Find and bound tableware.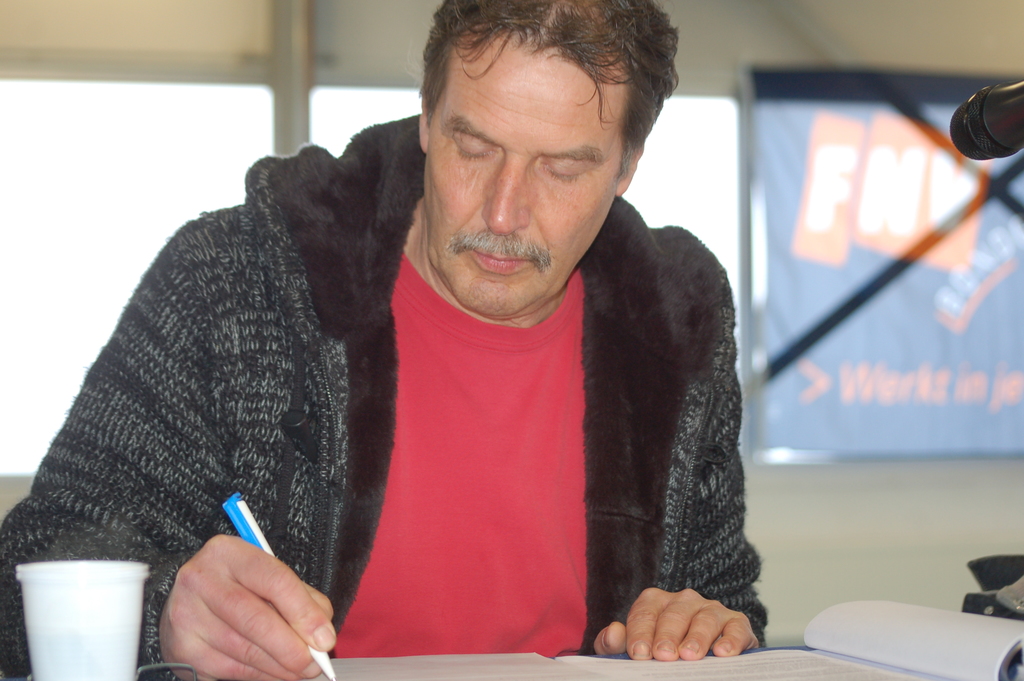
Bound: pyautogui.locateOnScreen(17, 559, 150, 680).
